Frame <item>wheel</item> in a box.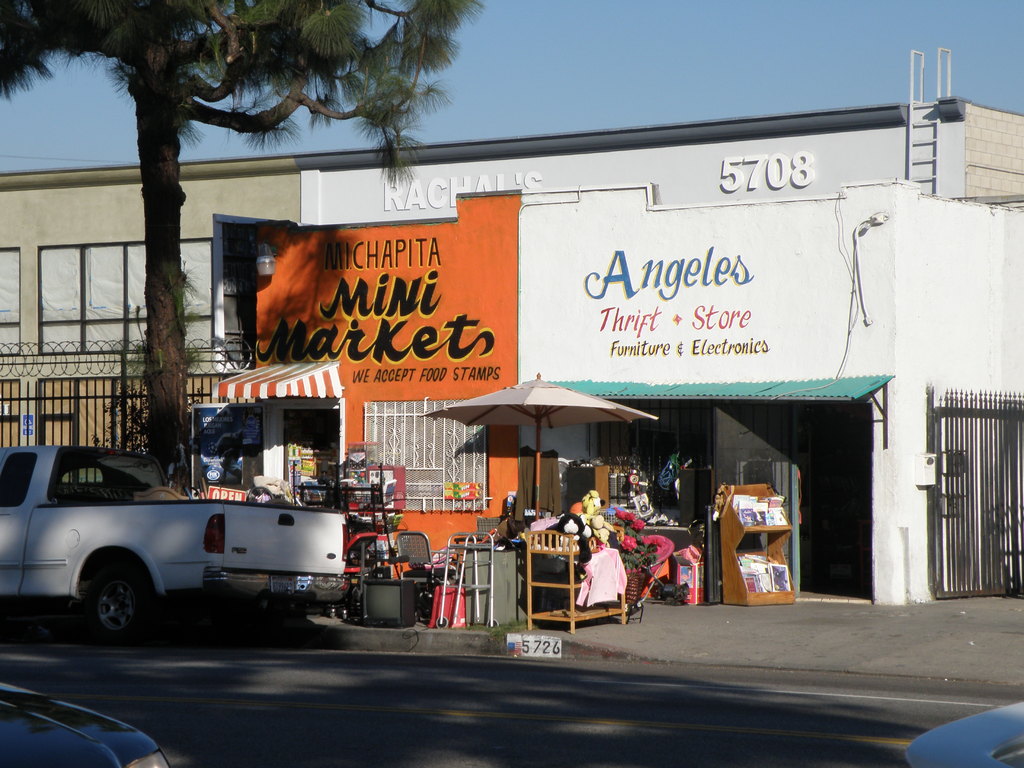
left=70, top=557, right=193, bottom=646.
